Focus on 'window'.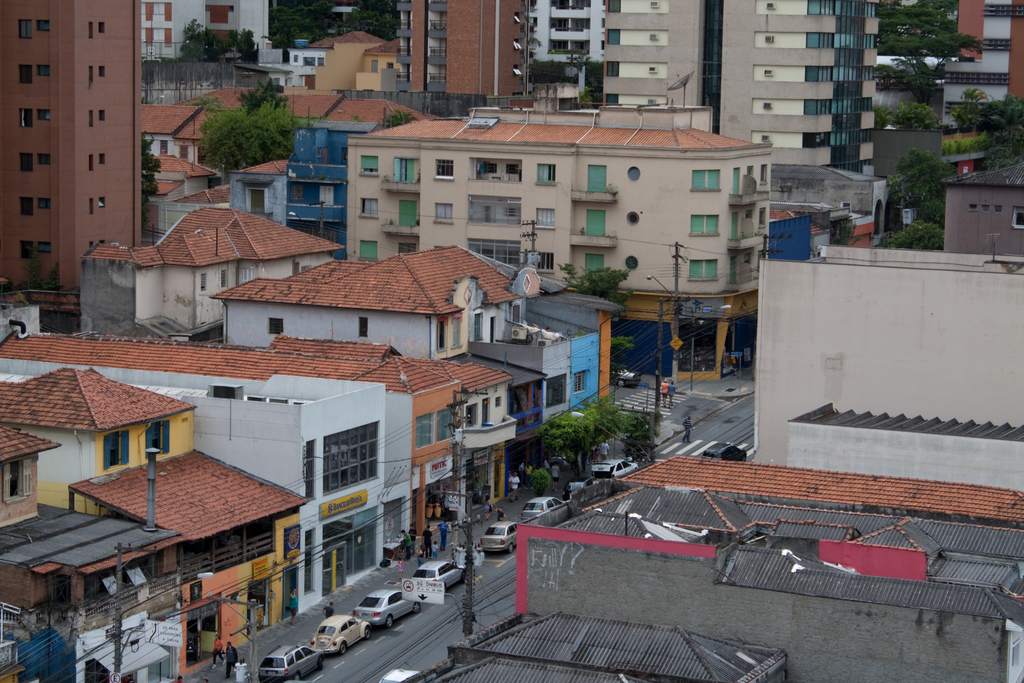
Focused at <bbox>538, 210, 559, 226</bbox>.
